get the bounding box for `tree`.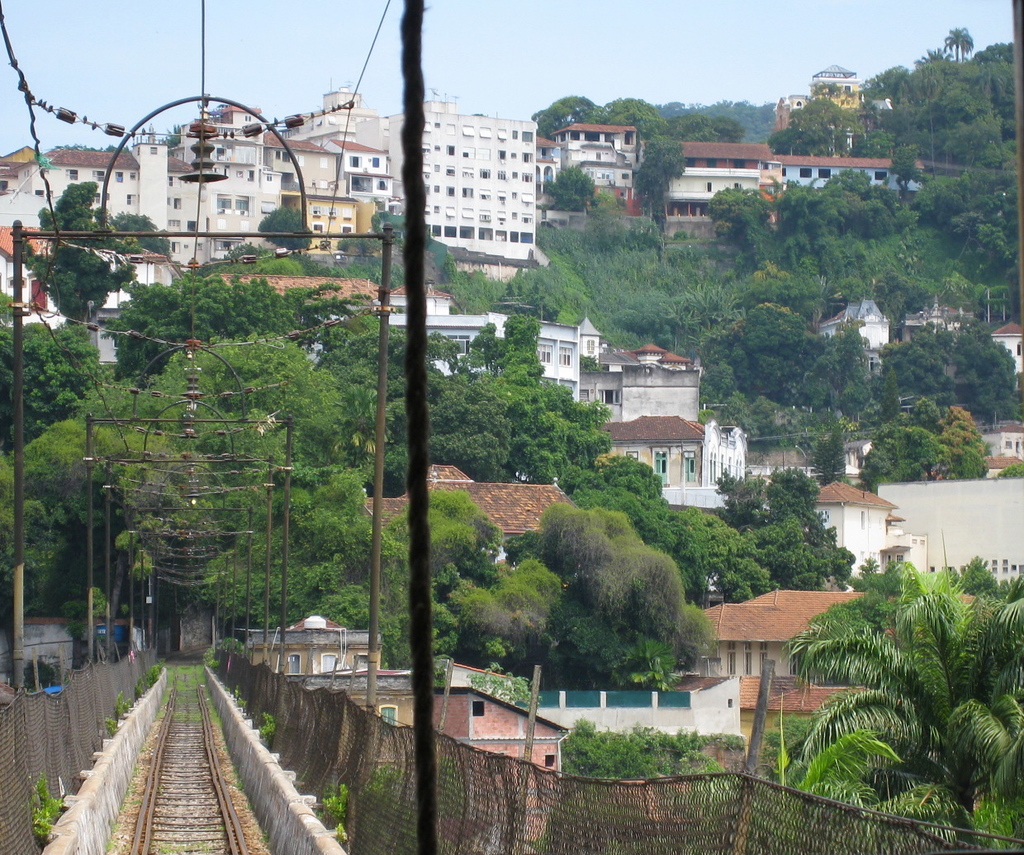
{"x1": 57, "y1": 140, "x2": 130, "y2": 150}.
